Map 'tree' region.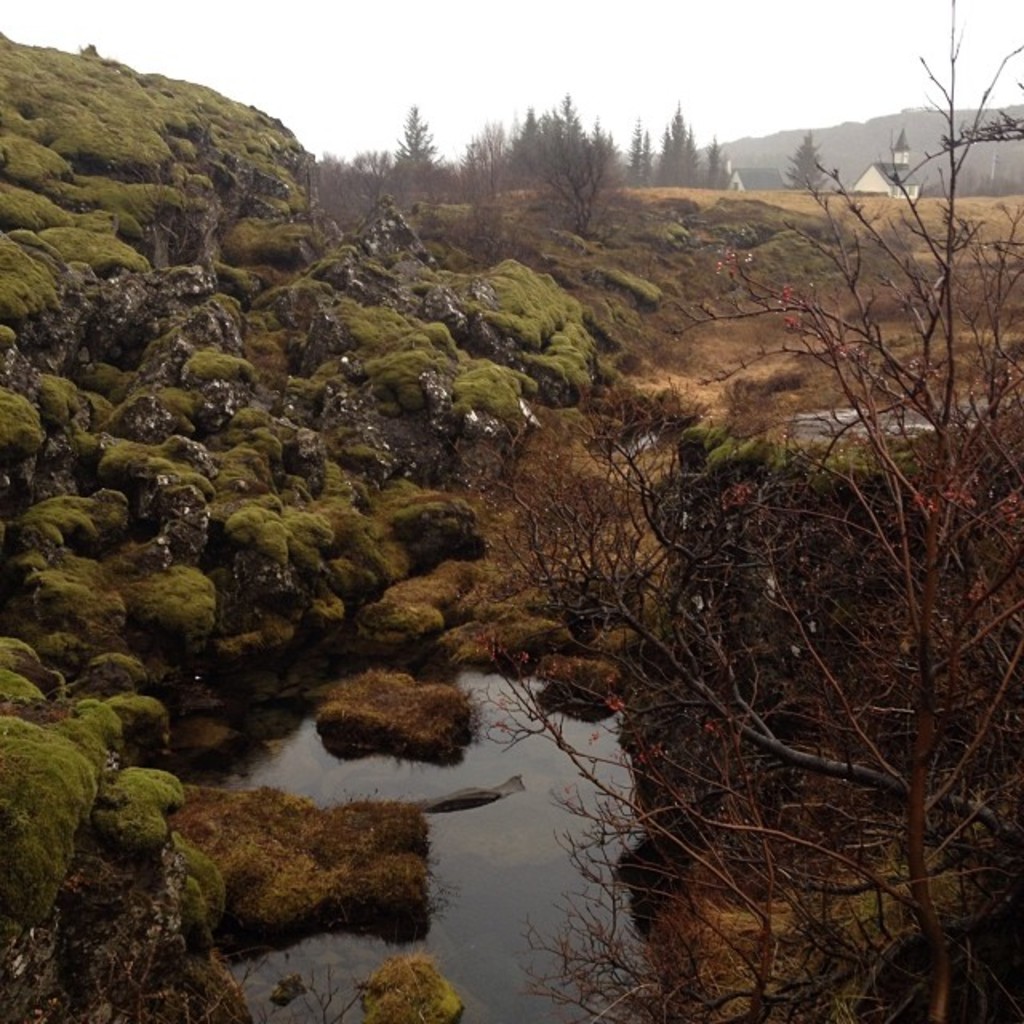
Mapped to bbox=(400, 102, 445, 203).
